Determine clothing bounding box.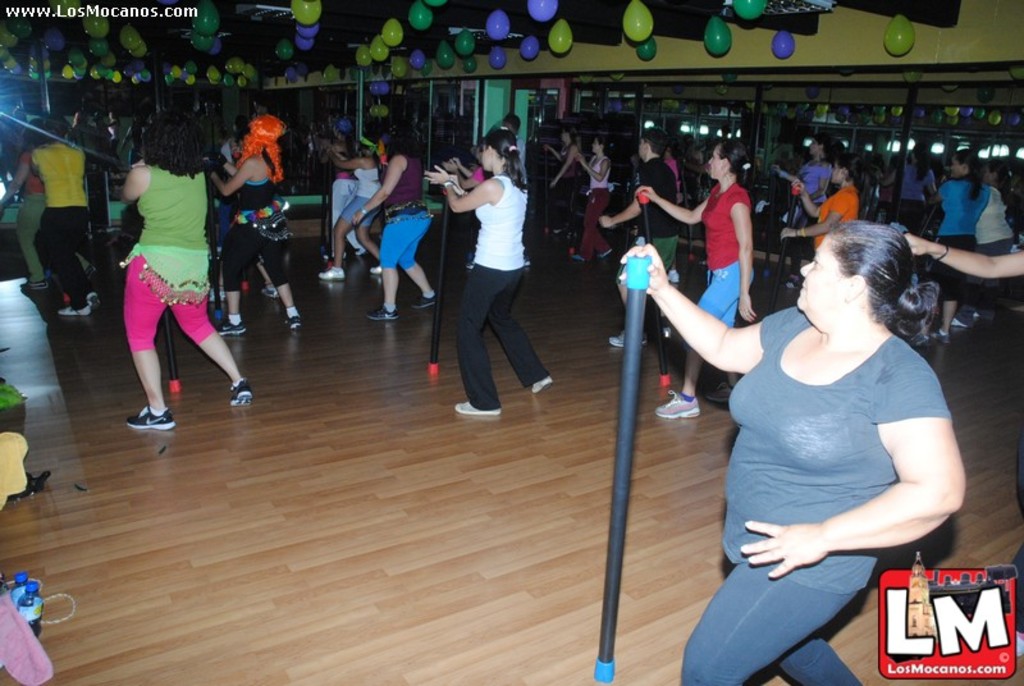
Determined: left=549, top=143, right=584, bottom=229.
